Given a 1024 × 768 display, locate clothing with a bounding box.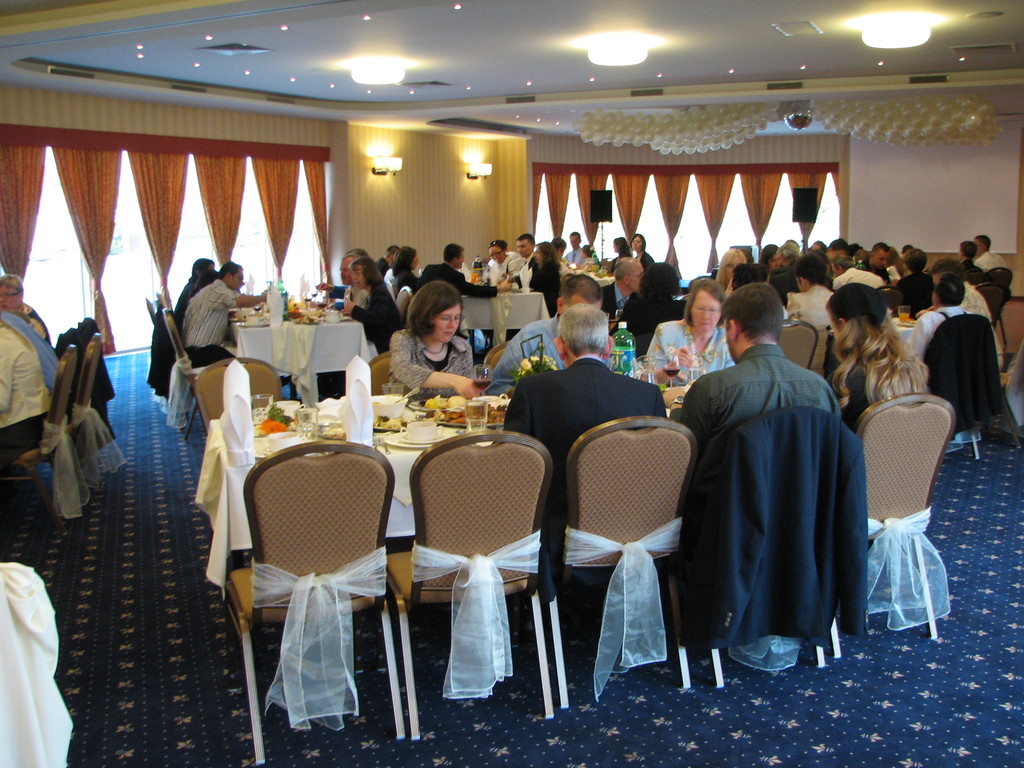
Located: (645,319,732,385).
